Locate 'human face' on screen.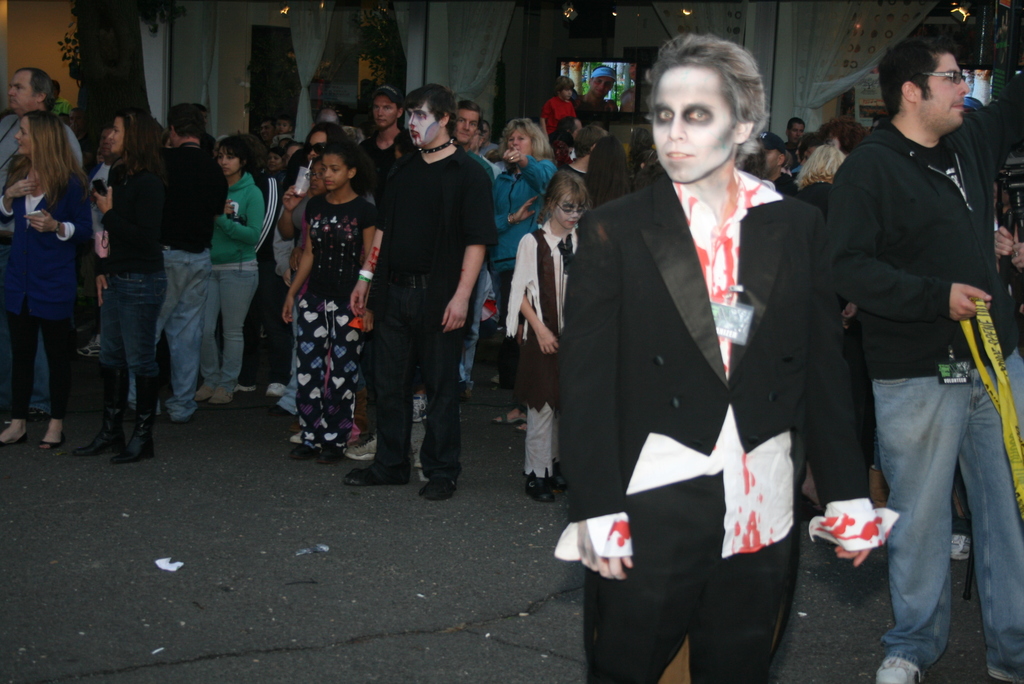
On screen at region(102, 131, 114, 155).
